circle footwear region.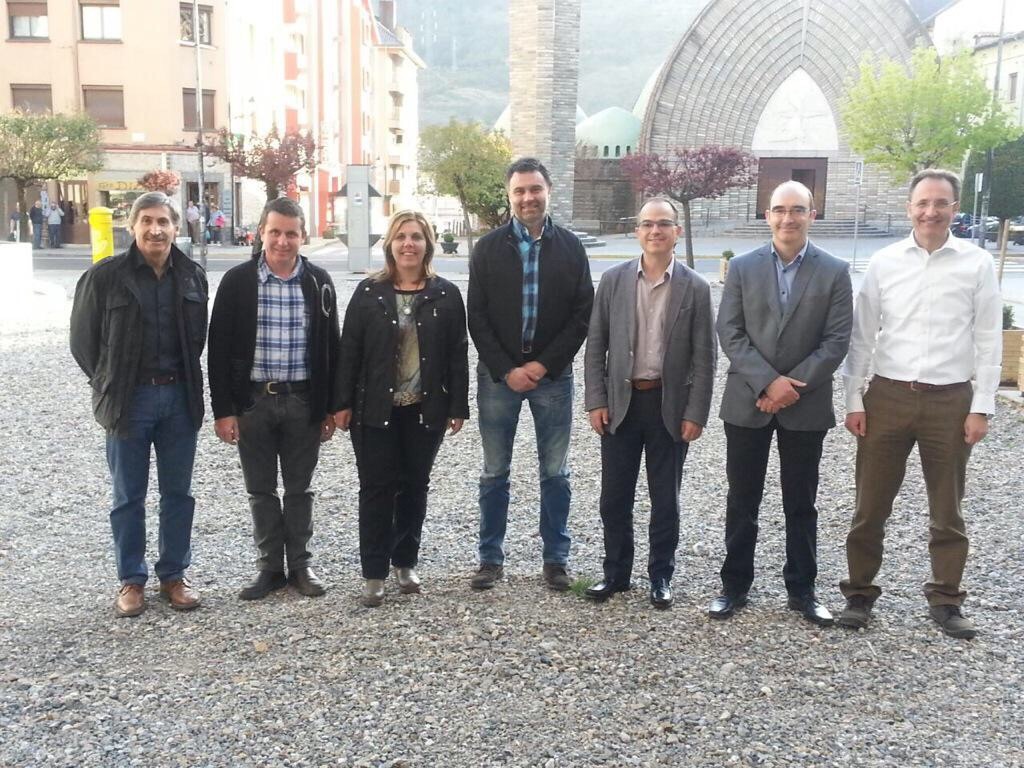
Region: box=[119, 583, 147, 620].
